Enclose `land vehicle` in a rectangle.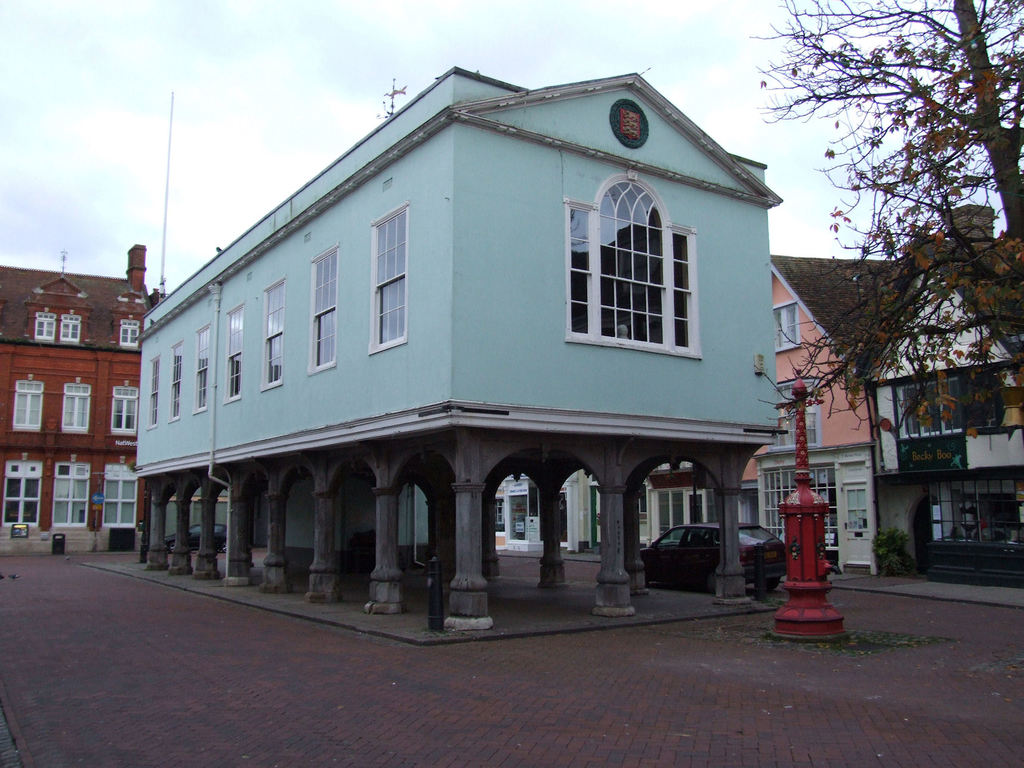
<bbox>164, 521, 230, 553</bbox>.
